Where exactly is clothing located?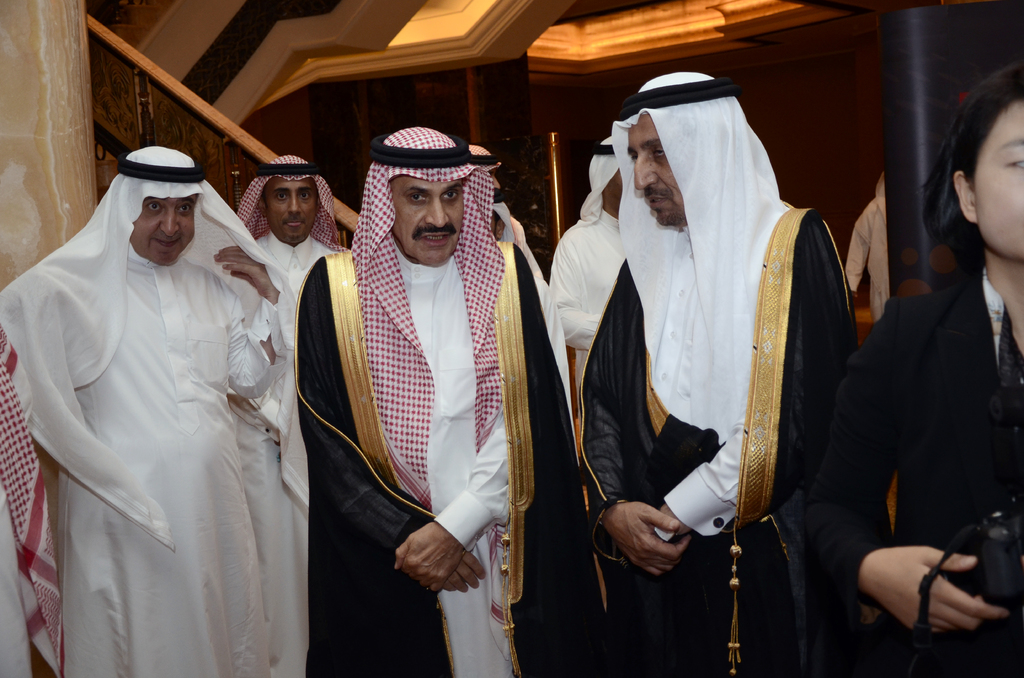
Its bounding box is 583, 187, 872, 677.
